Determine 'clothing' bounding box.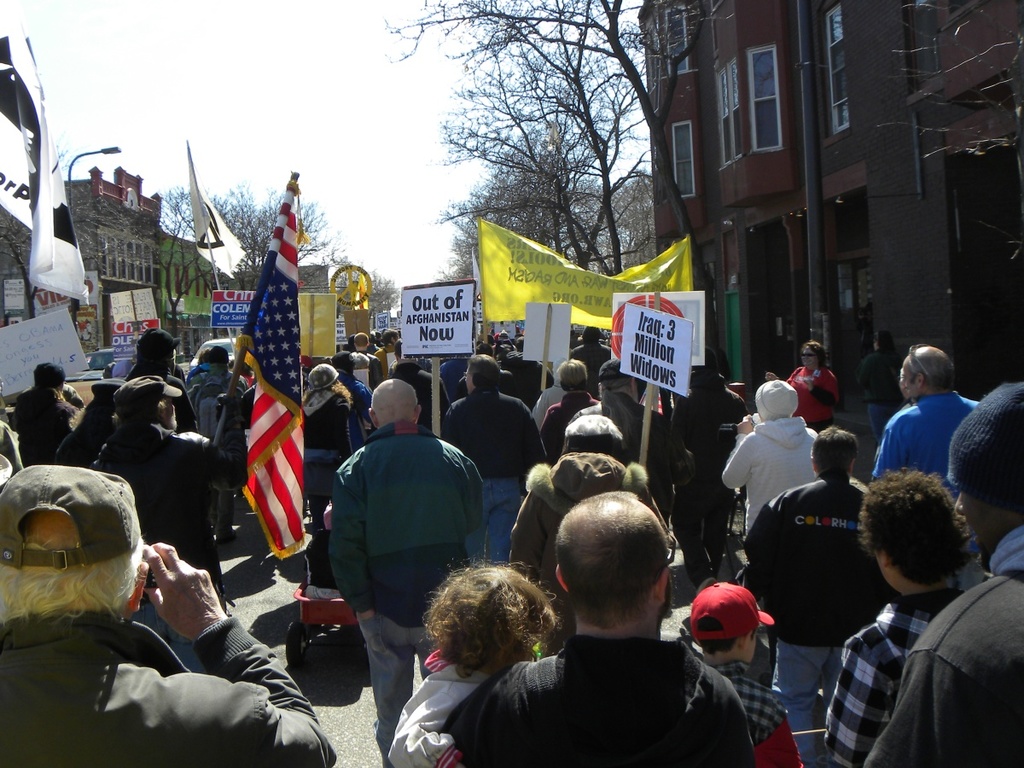
Determined: pyautogui.locateOnScreen(709, 660, 800, 767).
